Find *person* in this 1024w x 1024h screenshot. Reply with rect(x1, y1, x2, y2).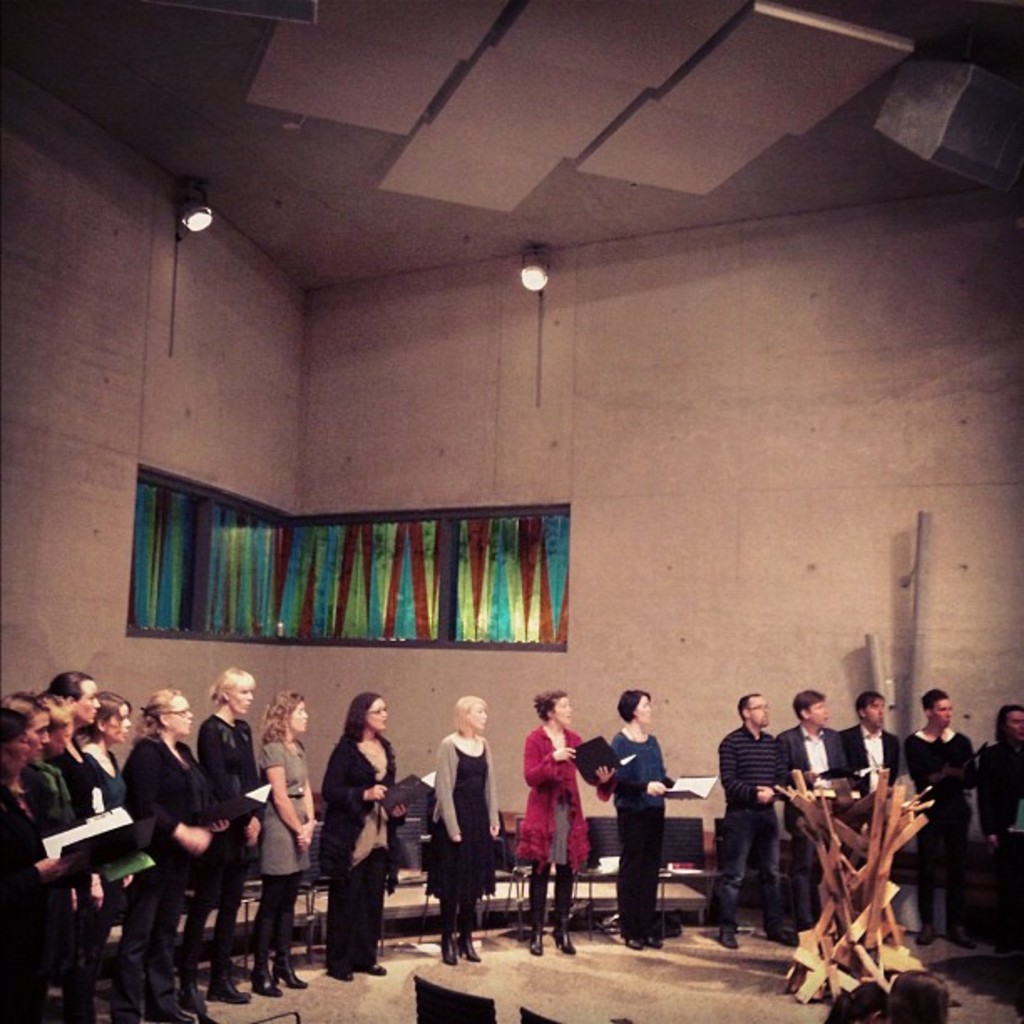
rect(719, 698, 791, 947).
